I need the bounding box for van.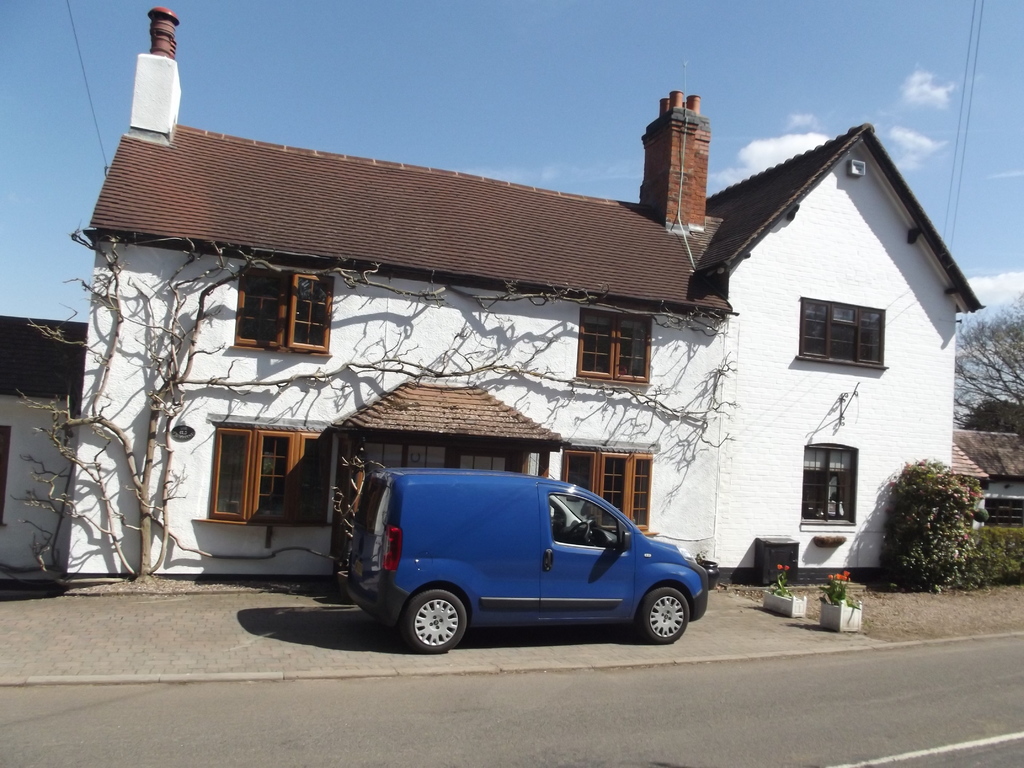
Here it is: x1=345, y1=454, x2=711, y2=653.
